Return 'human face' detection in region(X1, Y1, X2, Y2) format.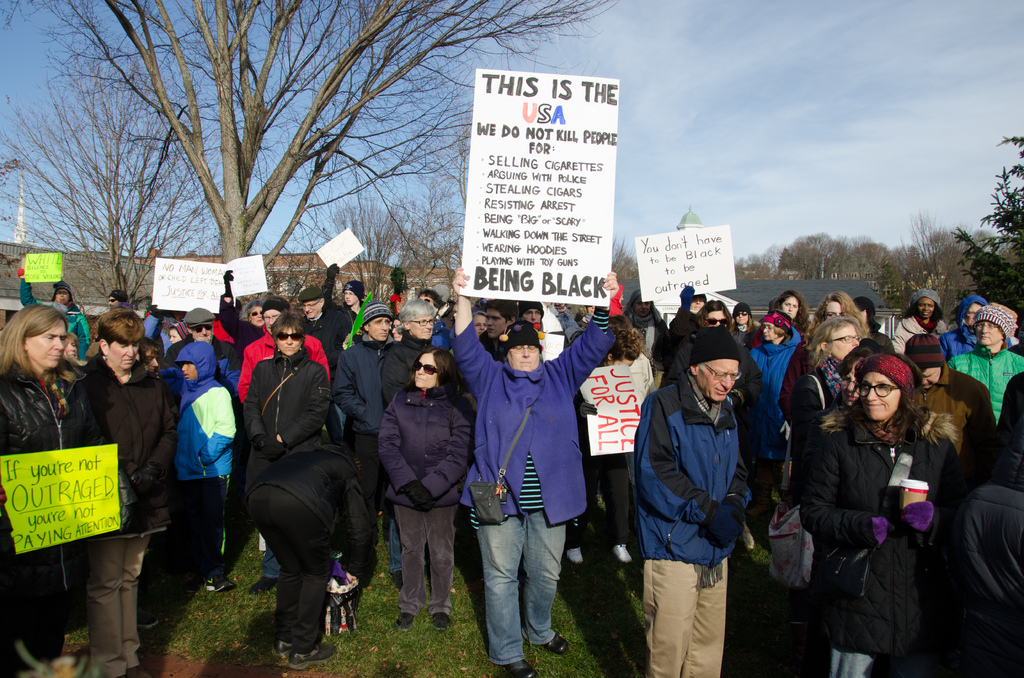
region(29, 319, 68, 366).
